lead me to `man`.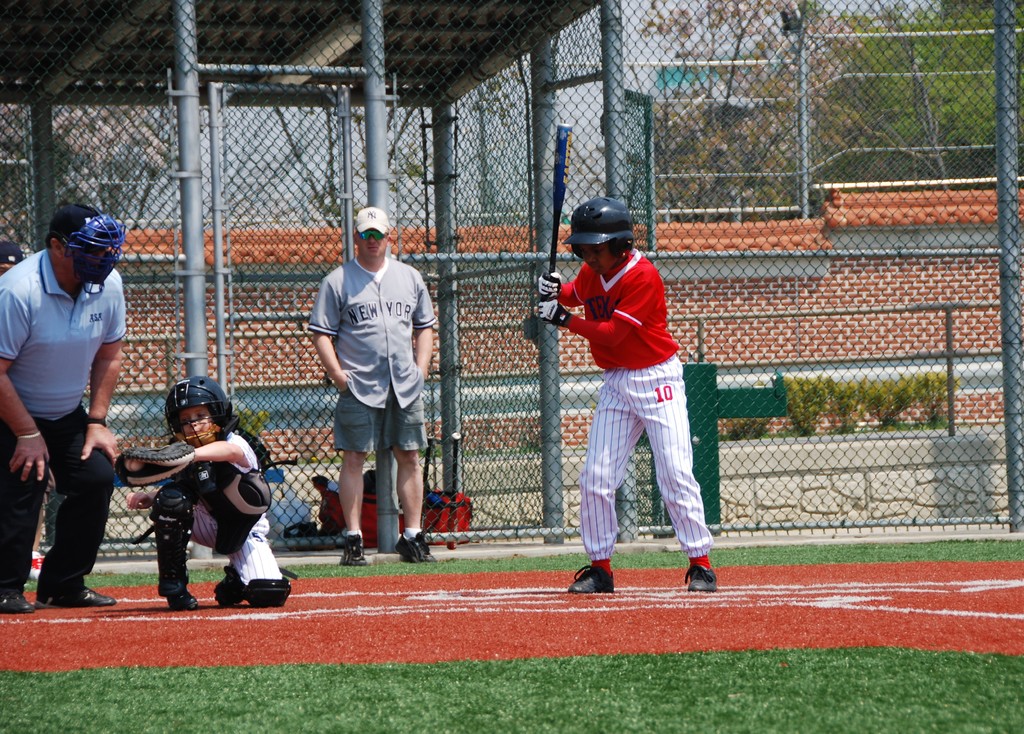
Lead to detection(307, 208, 444, 567).
